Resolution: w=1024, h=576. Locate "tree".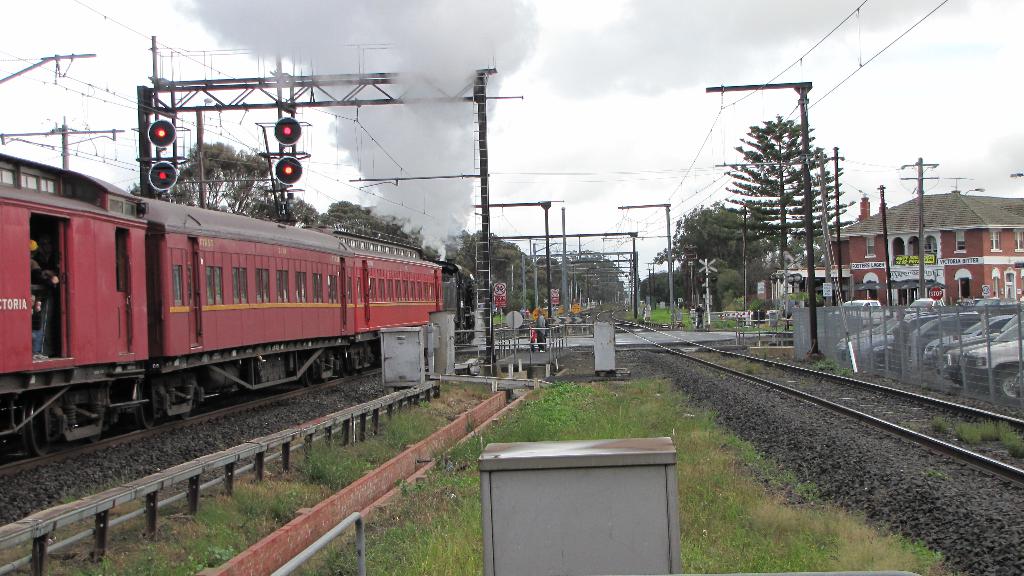
[x1=333, y1=193, x2=421, y2=246].
